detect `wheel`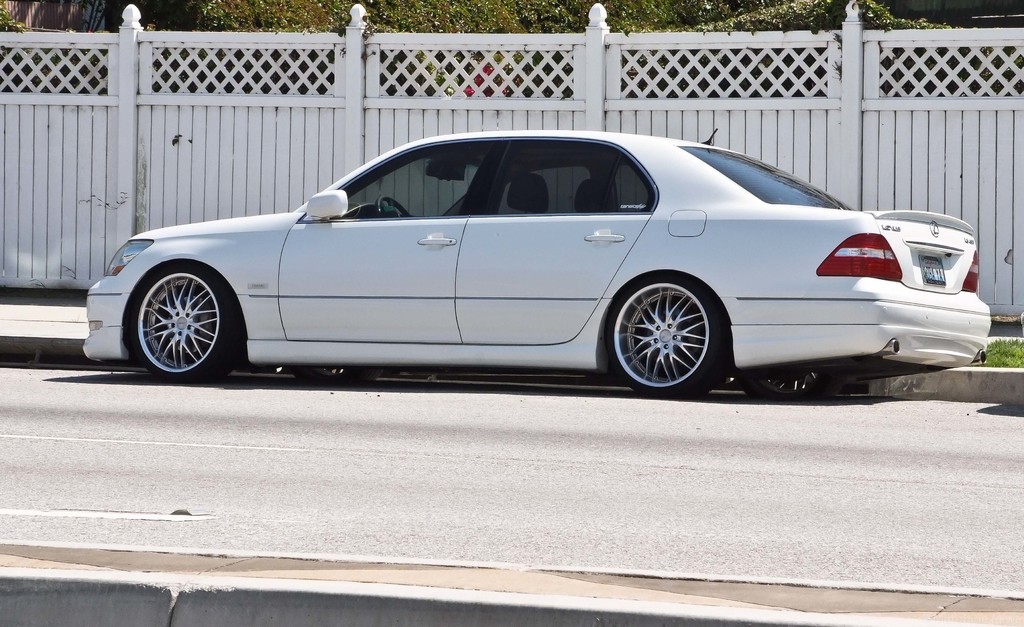
crop(291, 361, 379, 395)
